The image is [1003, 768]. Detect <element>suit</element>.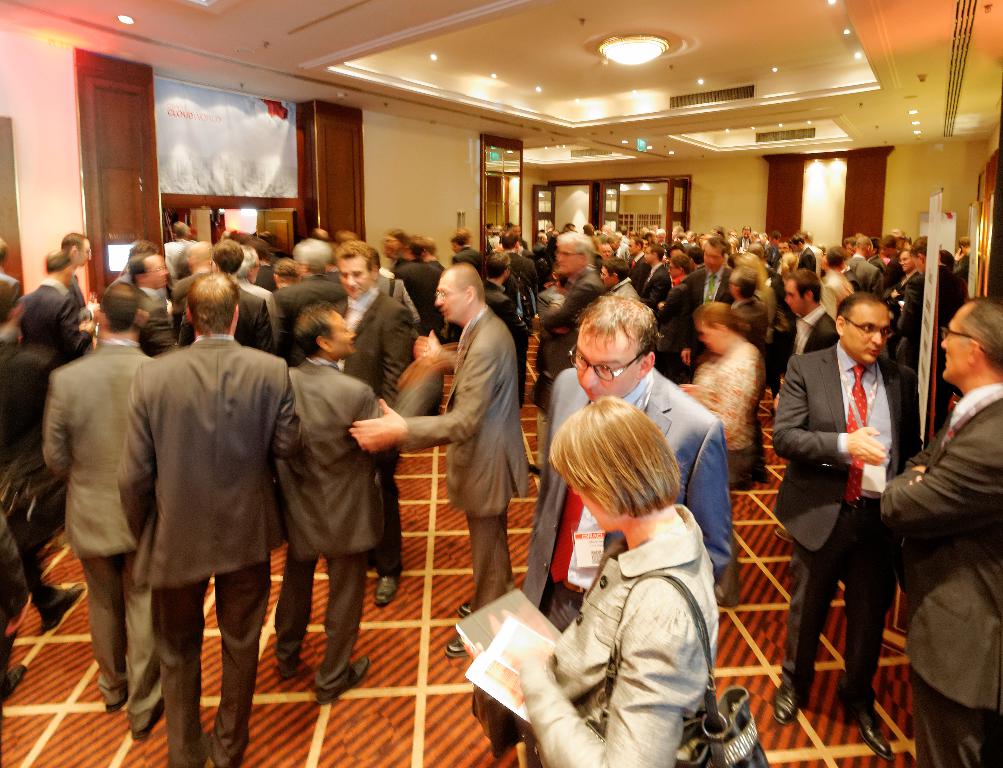
Detection: rect(452, 247, 484, 286).
